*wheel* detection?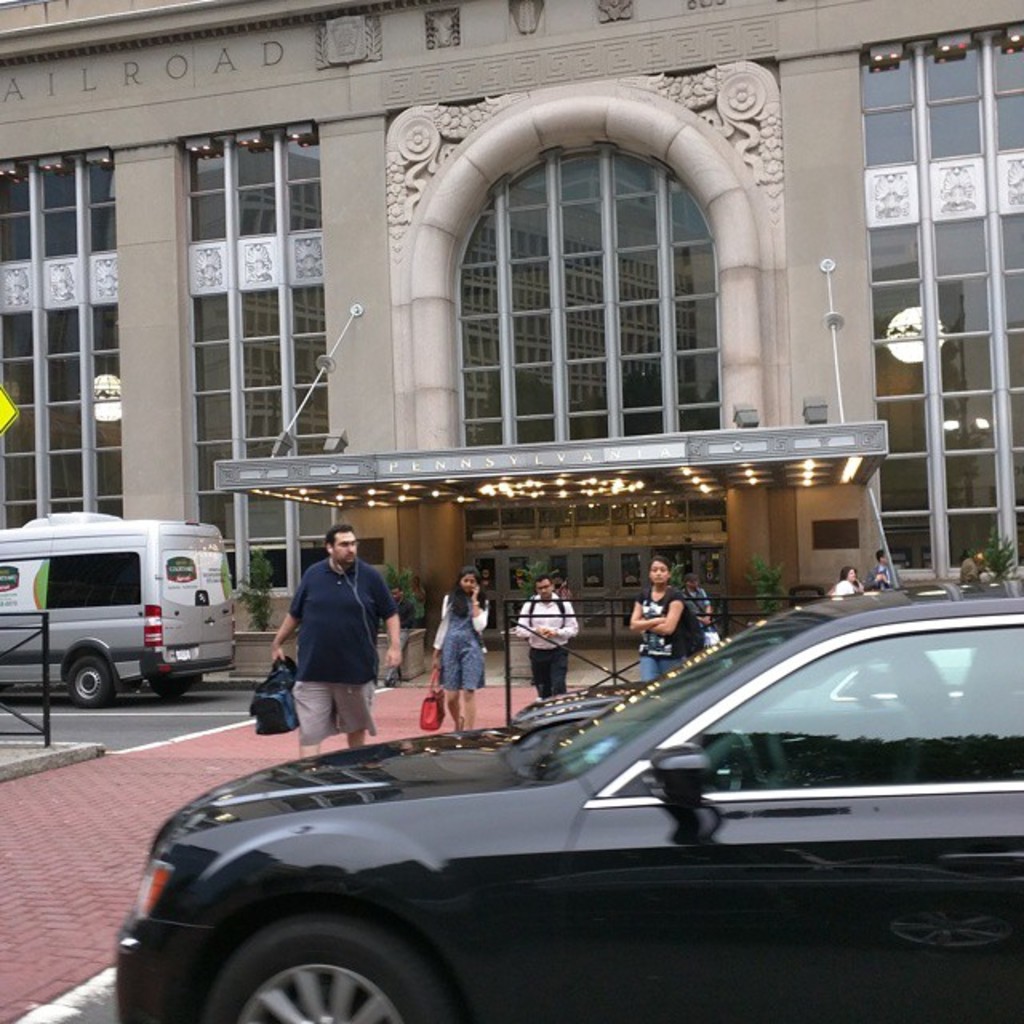
BBox(149, 674, 195, 690)
